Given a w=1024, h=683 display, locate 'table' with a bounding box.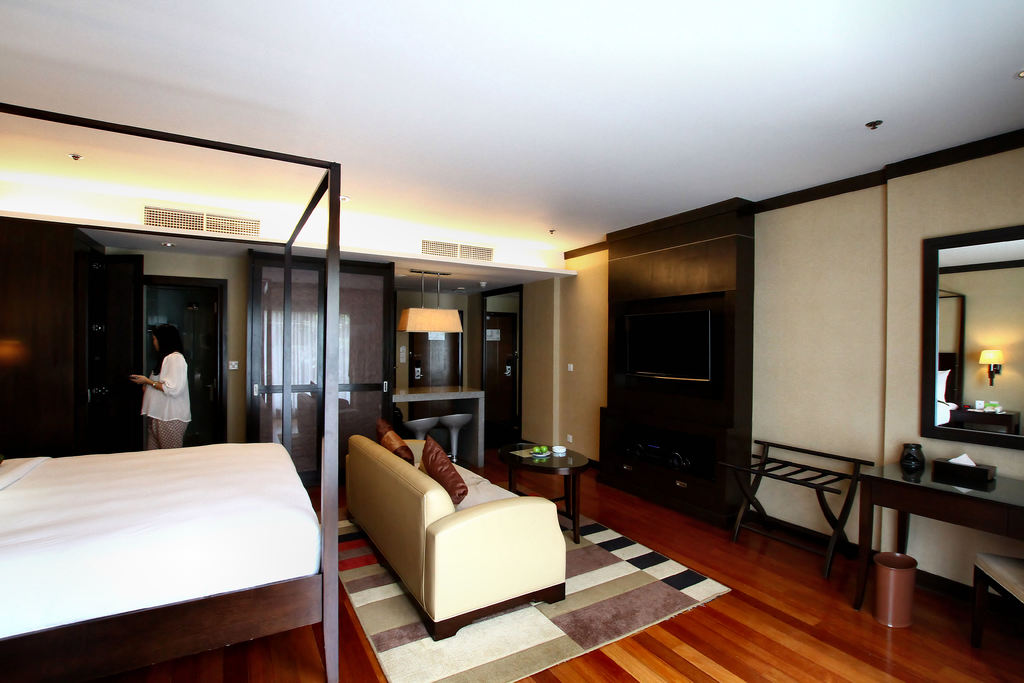
Located: 828:457:1022:627.
